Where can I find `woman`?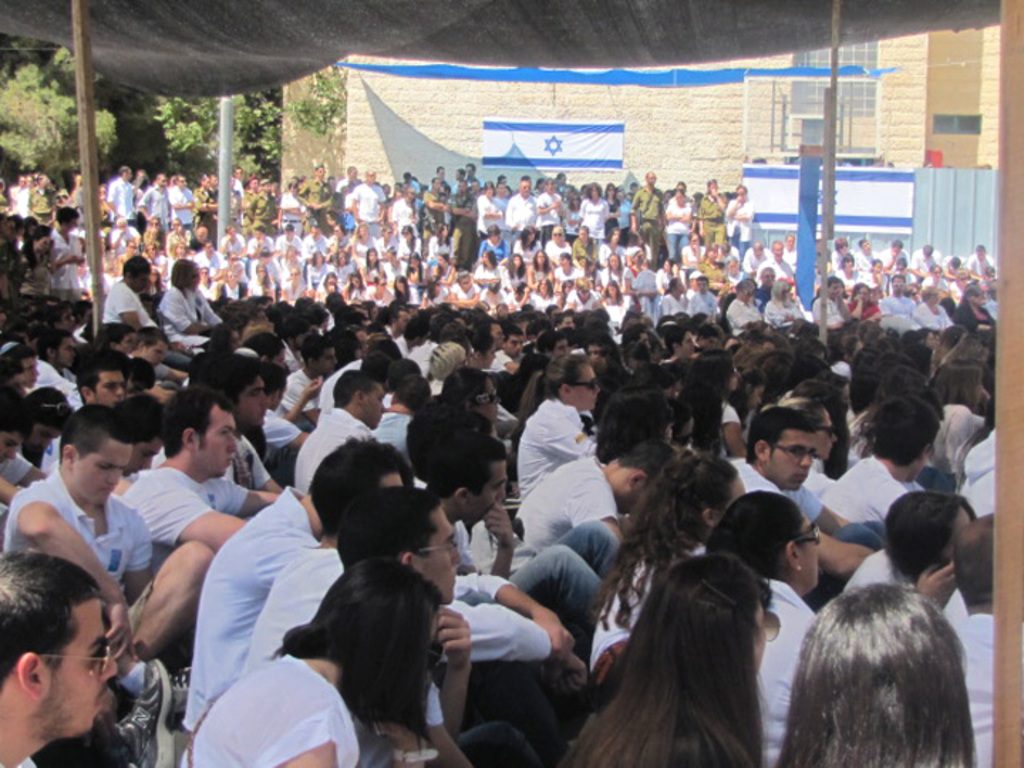
You can find it at <region>53, 199, 81, 300</region>.
